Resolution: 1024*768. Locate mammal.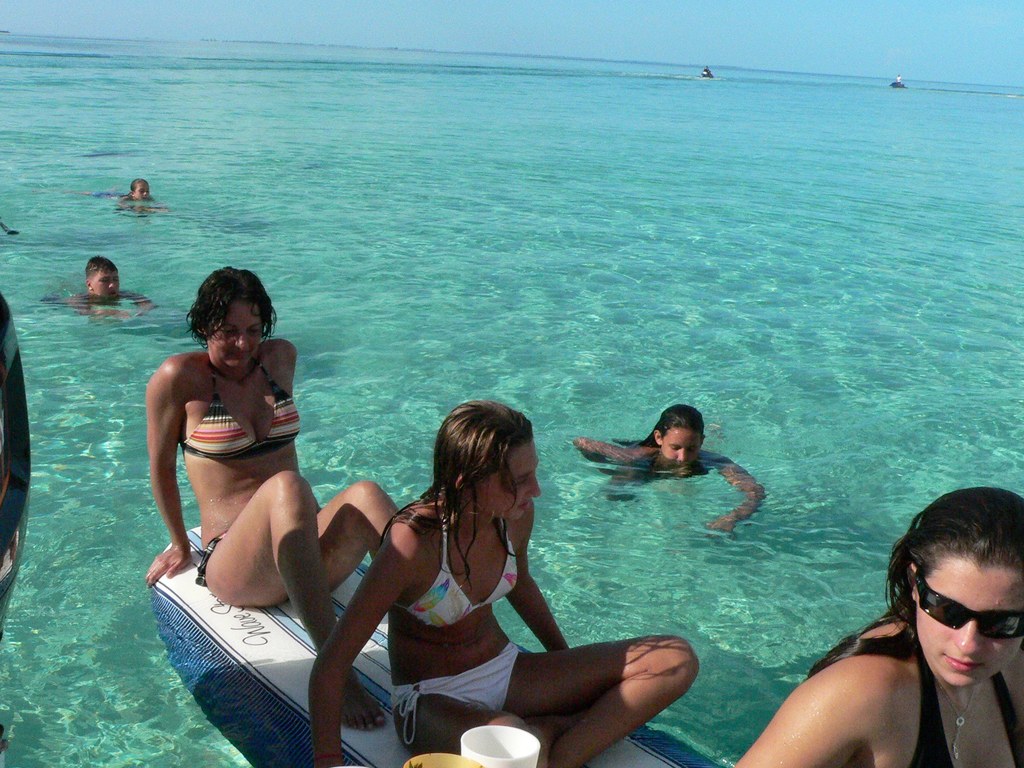
bbox=[80, 176, 163, 206].
